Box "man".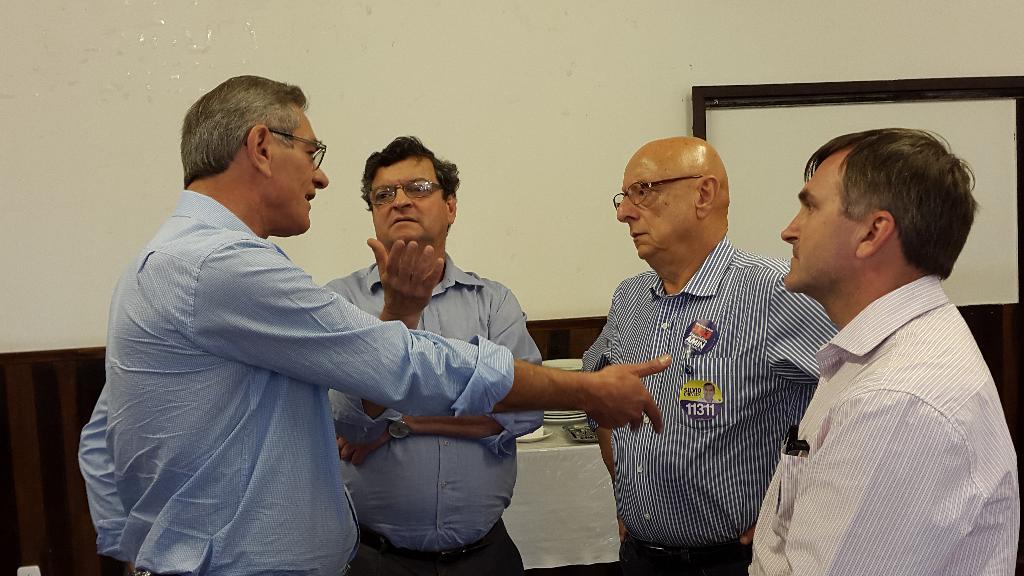
743,111,1017,572.
